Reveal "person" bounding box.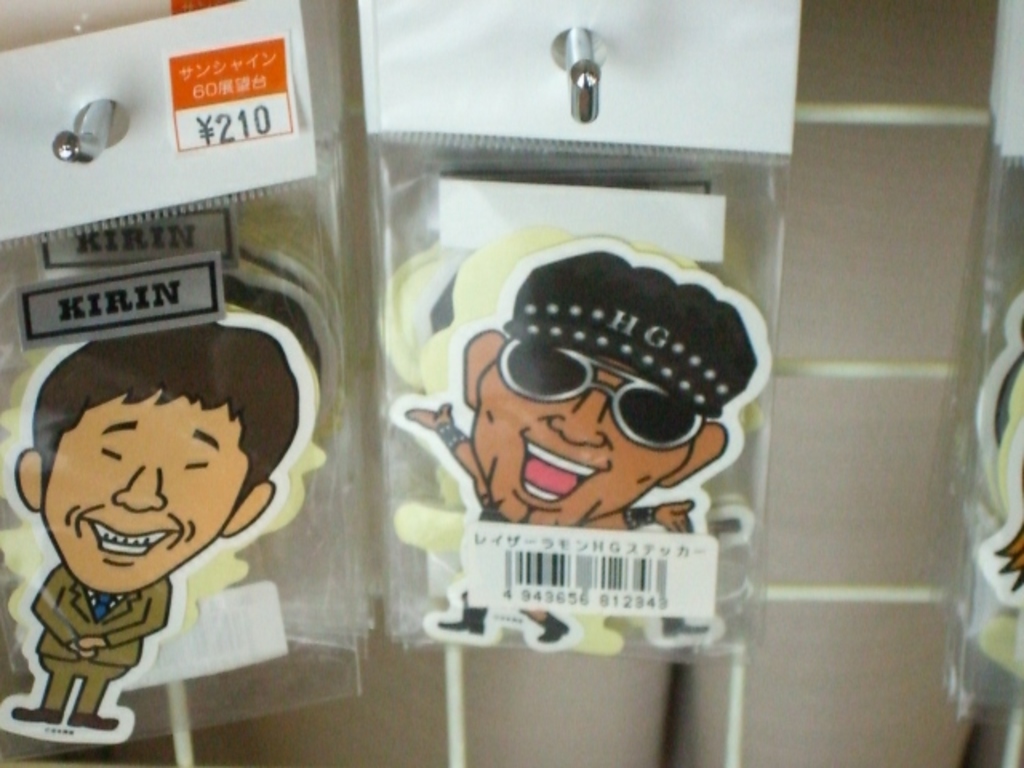
Revealed: [5,304,306,726].
